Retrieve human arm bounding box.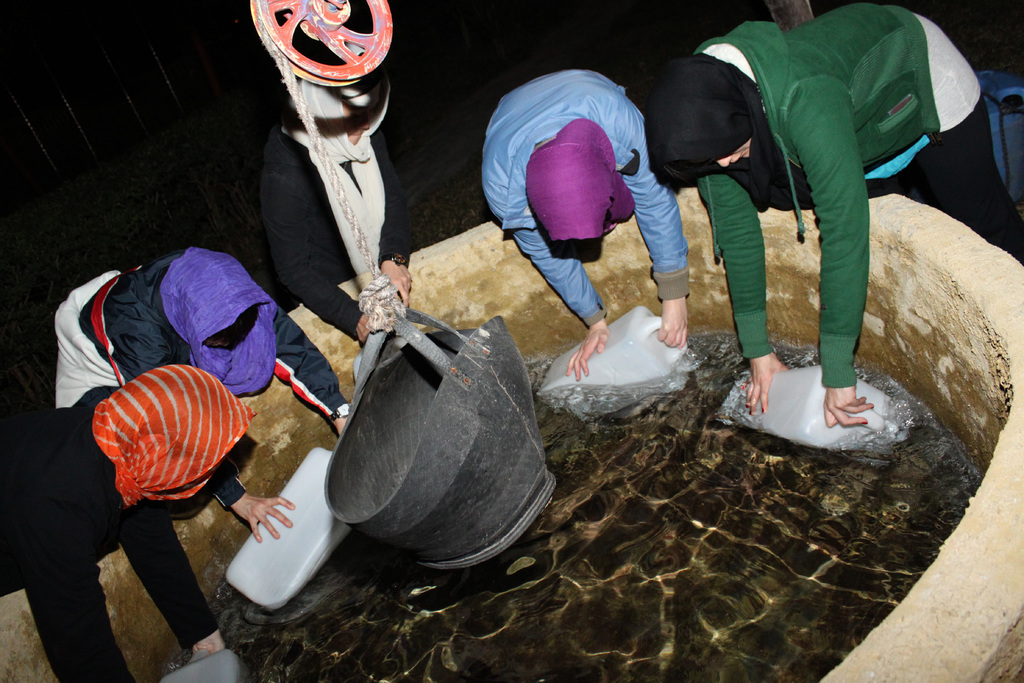
Bounding box: locate(17, 561, 132, 682).
